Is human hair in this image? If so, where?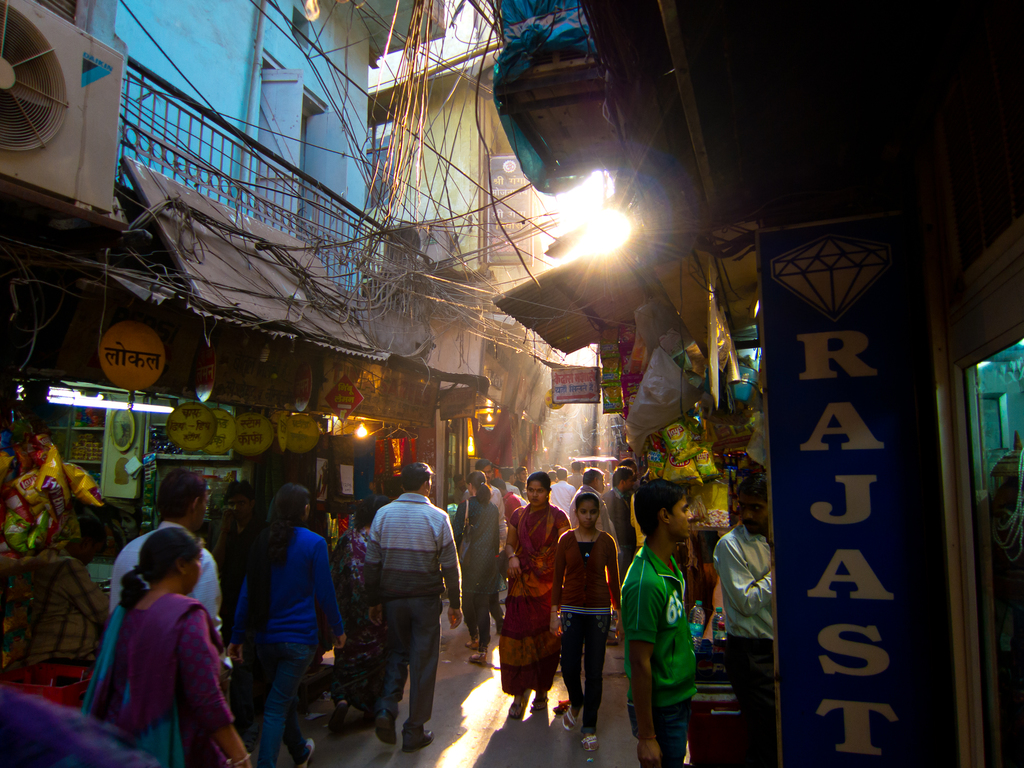
Yes, at [264,482,312,550].
